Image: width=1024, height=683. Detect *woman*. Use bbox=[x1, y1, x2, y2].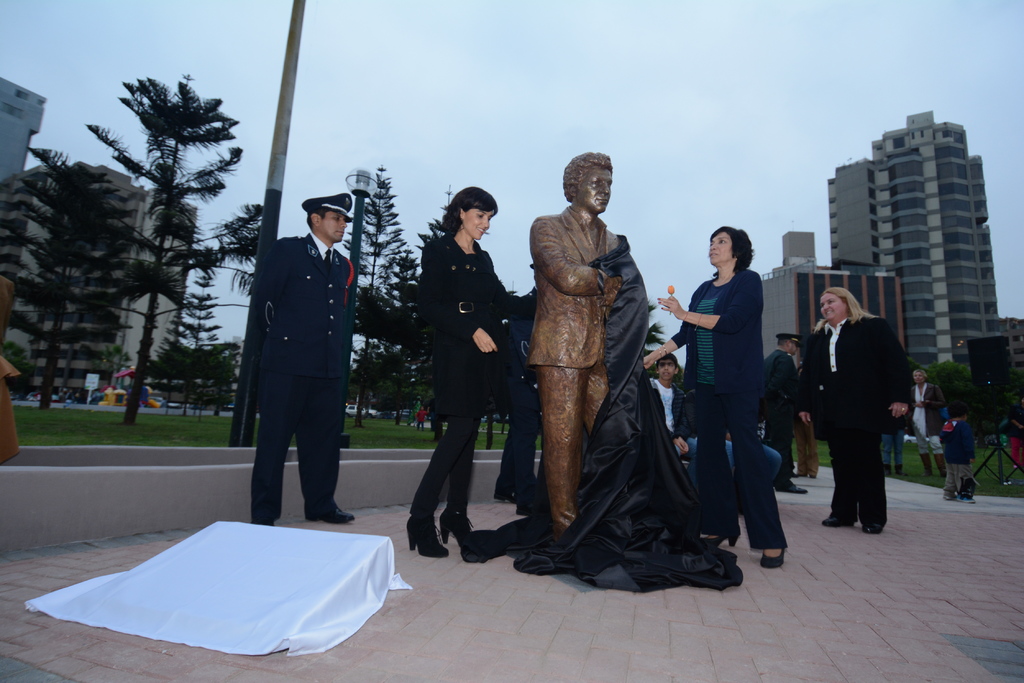
bbox=[687, 213, 788, 579].
